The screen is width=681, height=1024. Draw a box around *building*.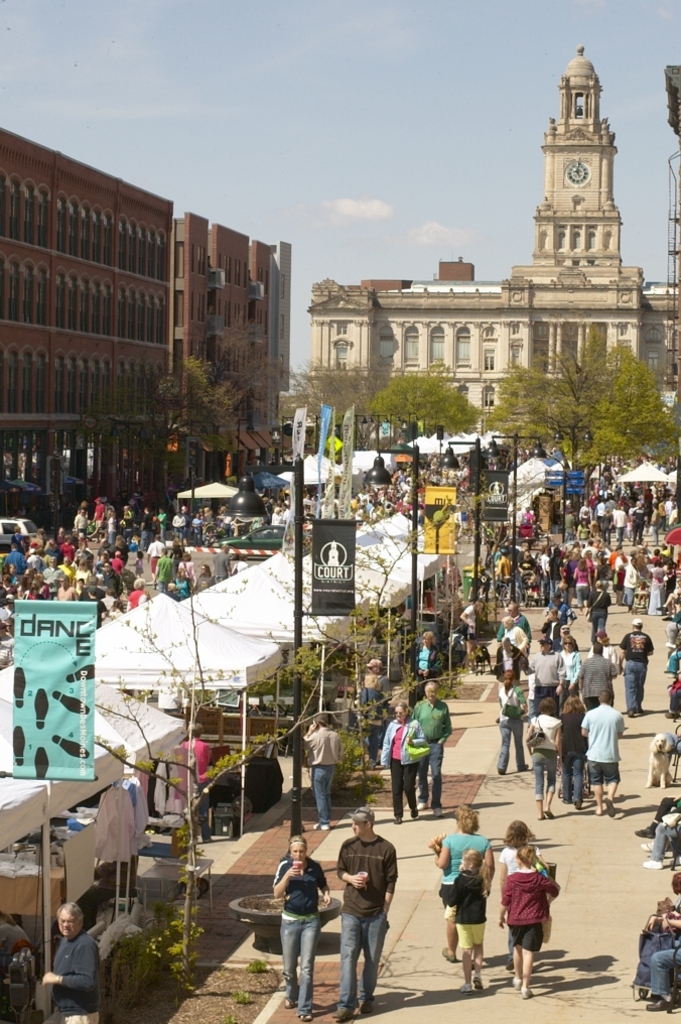
l=0, t=128, r=291, b=518.
